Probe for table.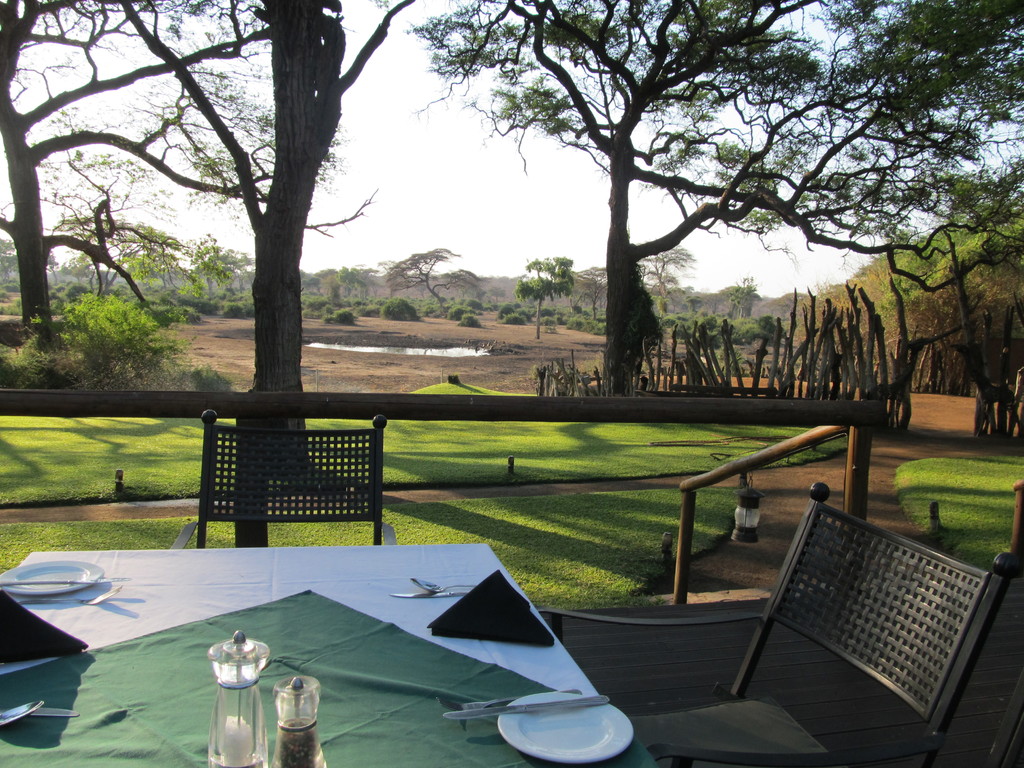
Probe result: [0,543,657,767].
